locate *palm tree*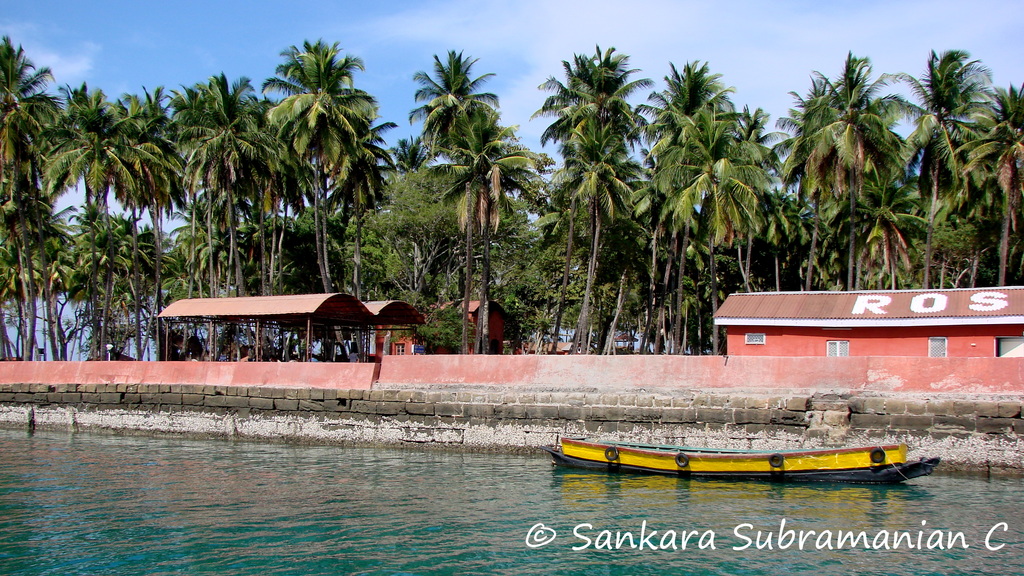
rect(188, 77, 269, 294)
